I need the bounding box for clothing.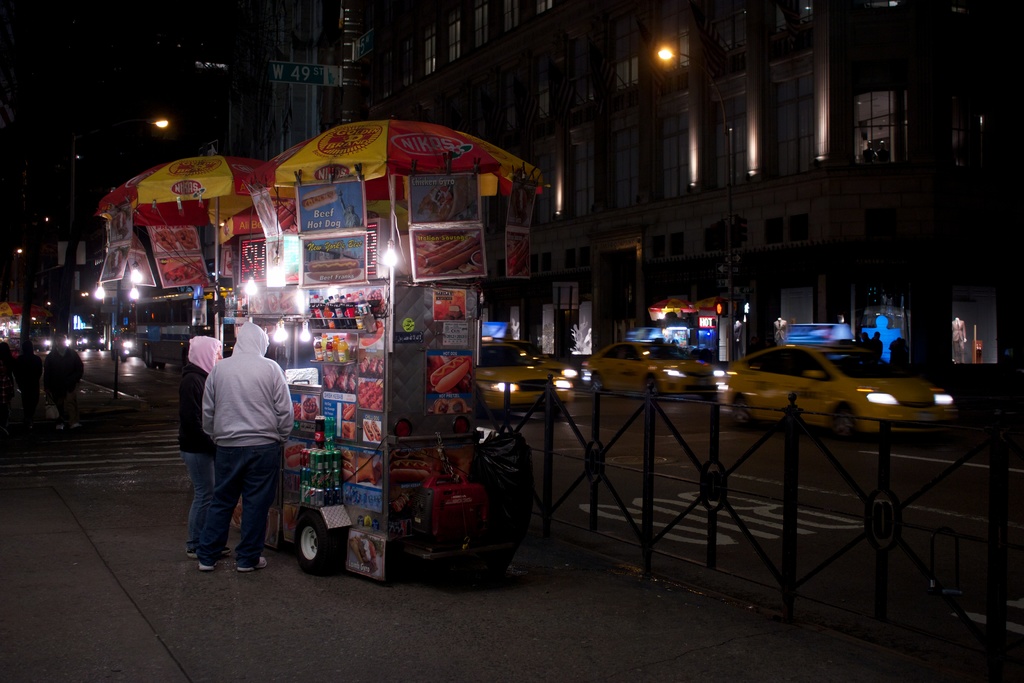
Here it is: <bbox>0, 360, 13, 419</bbox>.
